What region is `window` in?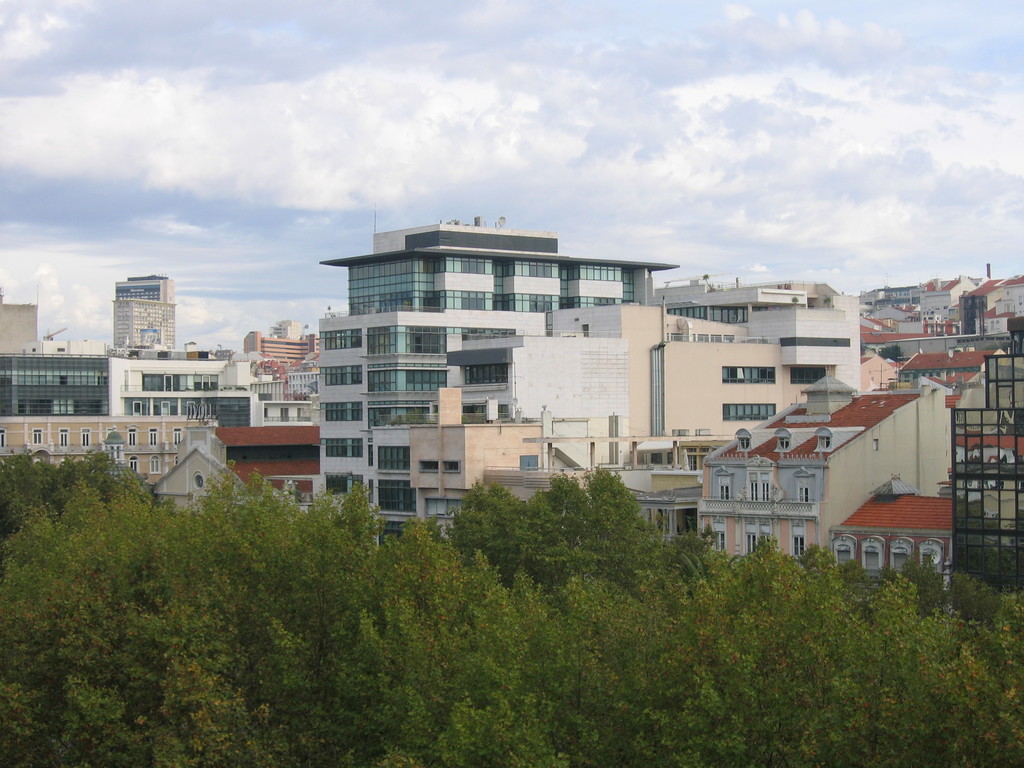
left=417, top=462, right=436, bottom=475.
